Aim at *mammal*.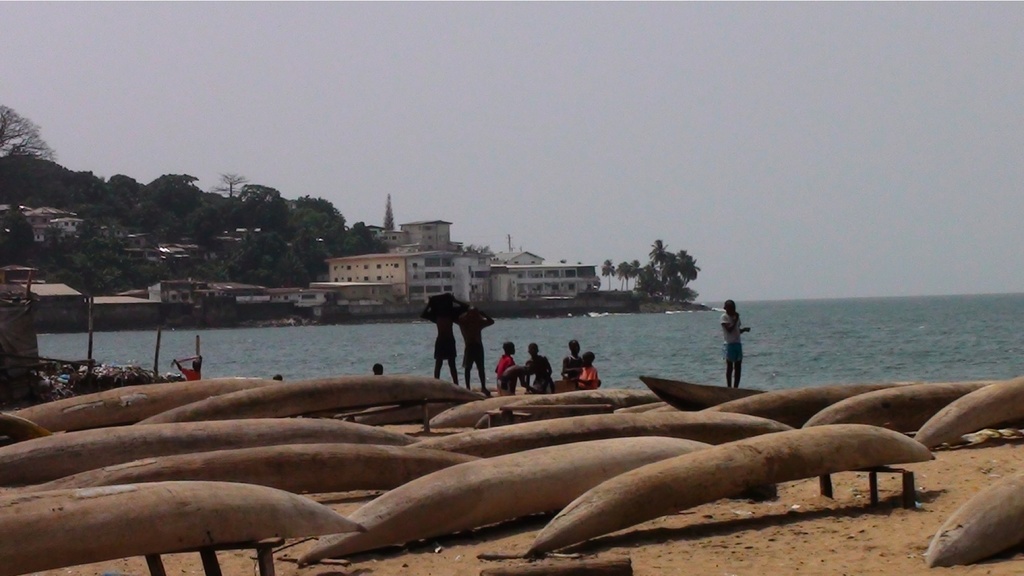
Aimed at <box>456,306,497,394</box>.
